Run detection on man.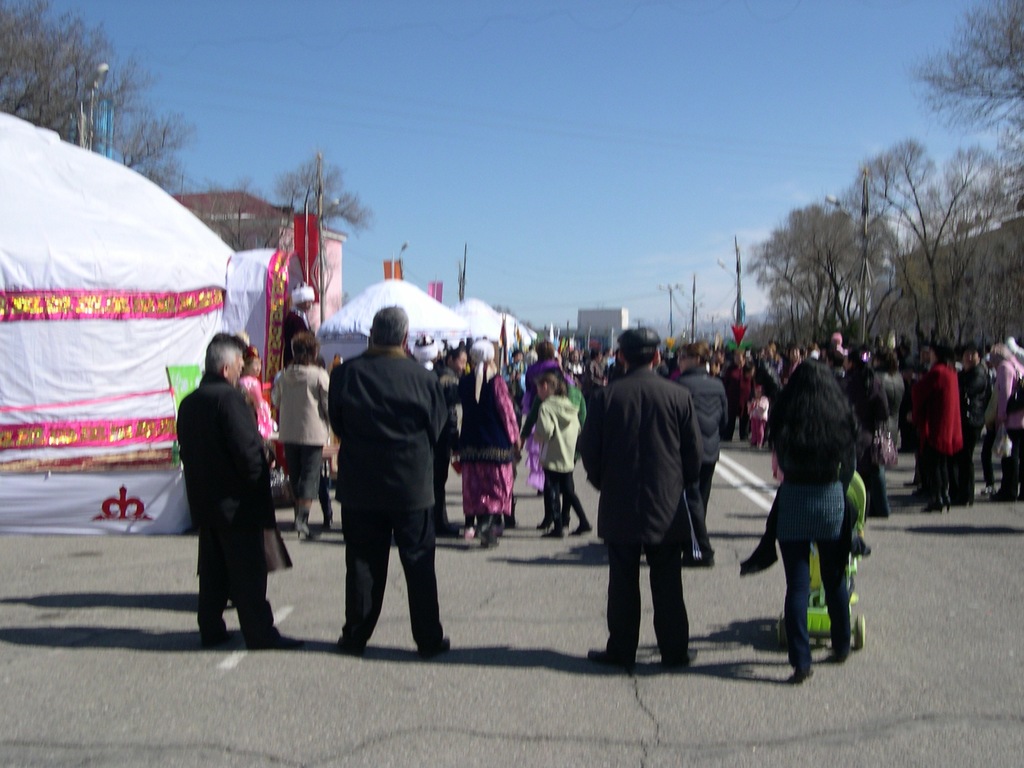
Result: left=325, top=301, right=445, bottom=665.
